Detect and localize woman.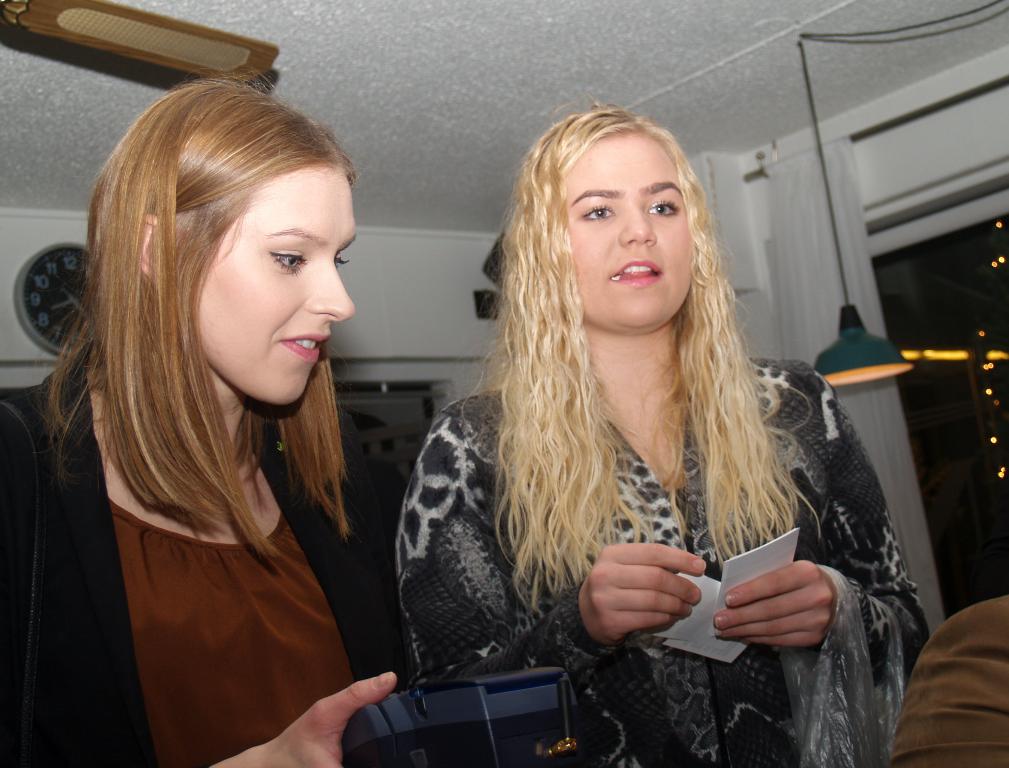
Localized at box(396, 98, 930, 767).
